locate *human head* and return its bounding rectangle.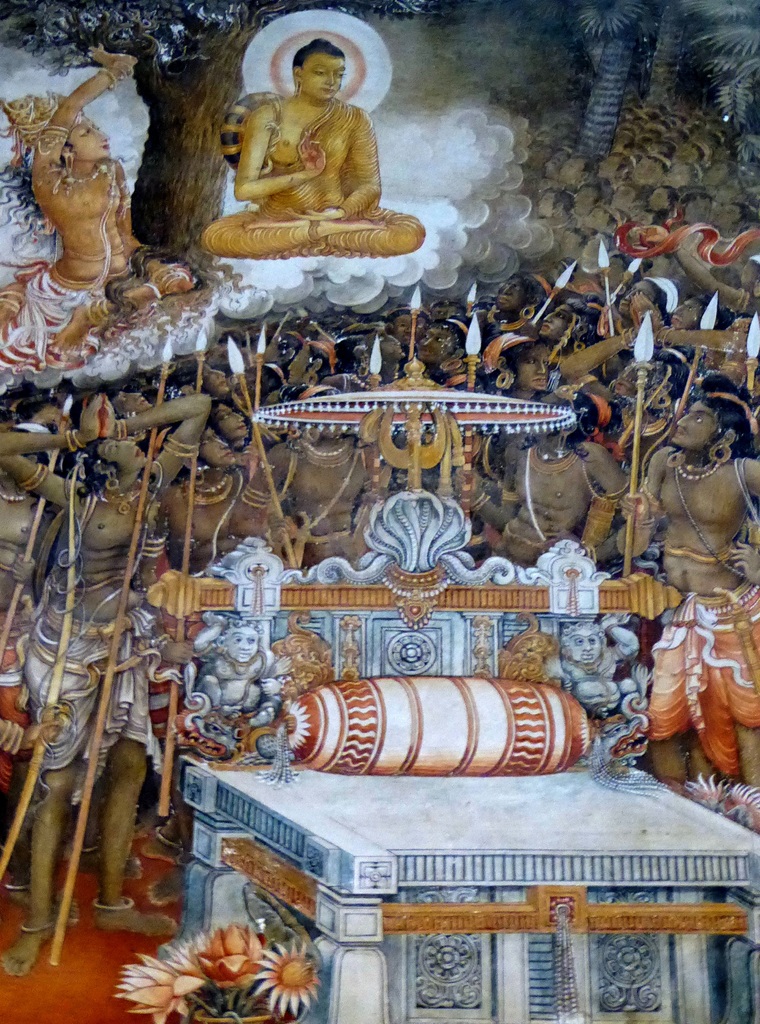
select_region(241, 363, 285, 400).
